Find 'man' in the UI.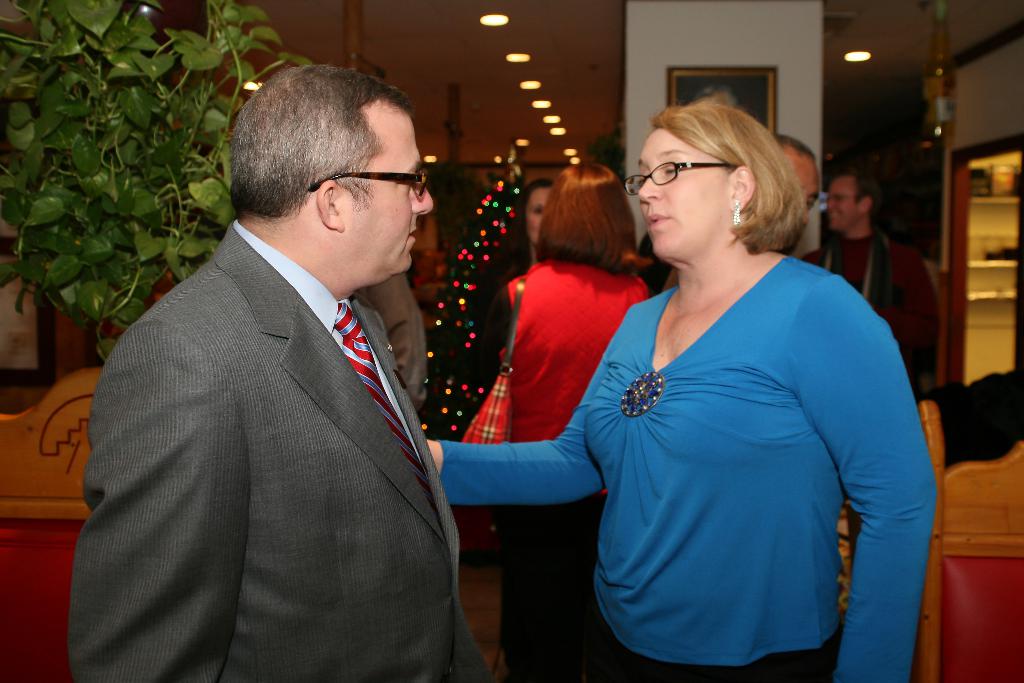
UI element at <bbox>796, 166, 951, 431</bbox>.
